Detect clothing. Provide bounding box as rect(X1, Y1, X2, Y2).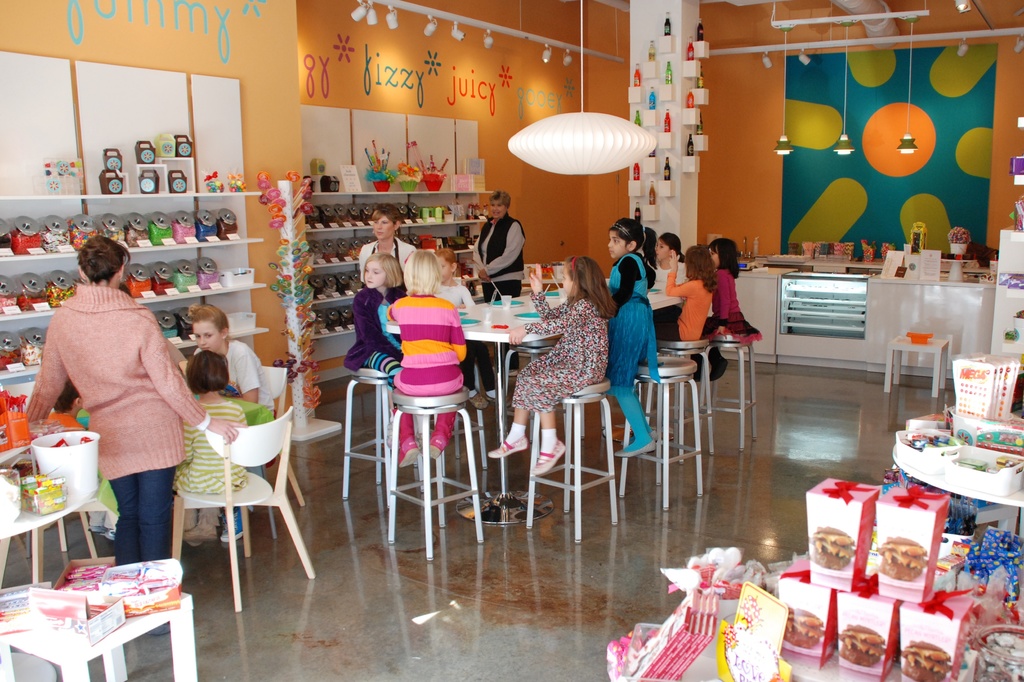
rect(648, 273, 715, 347).
